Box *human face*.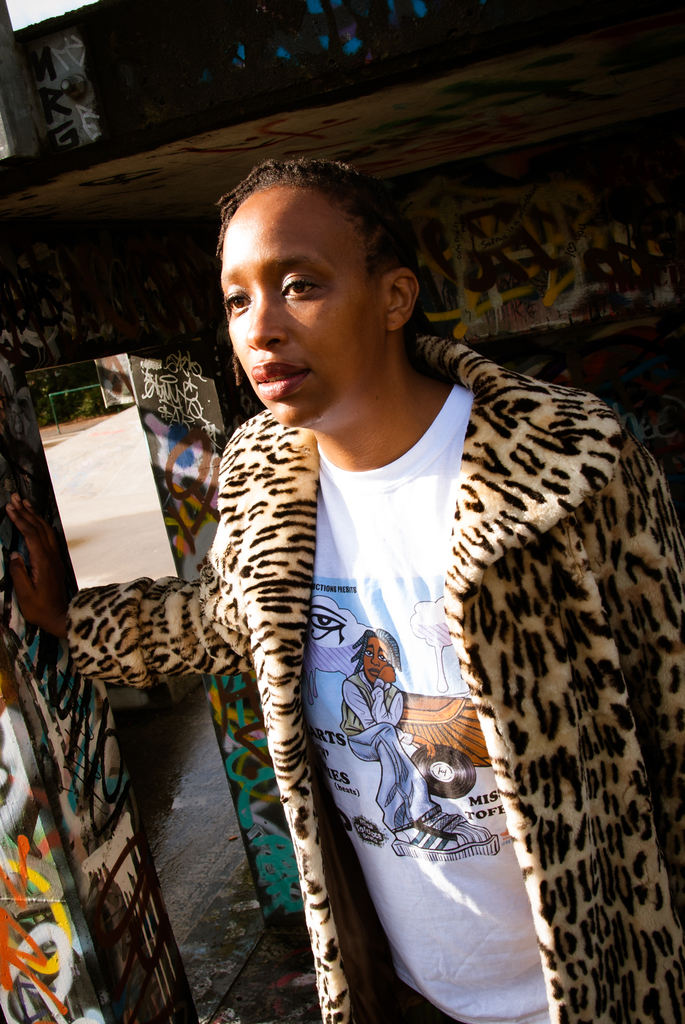
[213, 188, 394, 426].
